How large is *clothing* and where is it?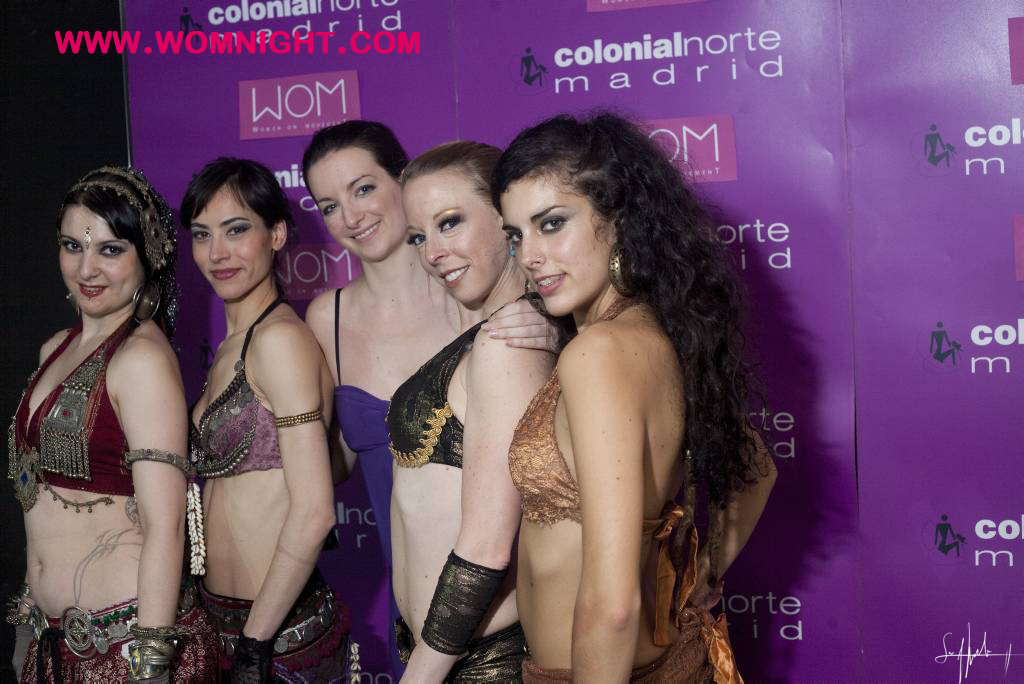
Bounding box: detection(201, 580, 350, 683).
